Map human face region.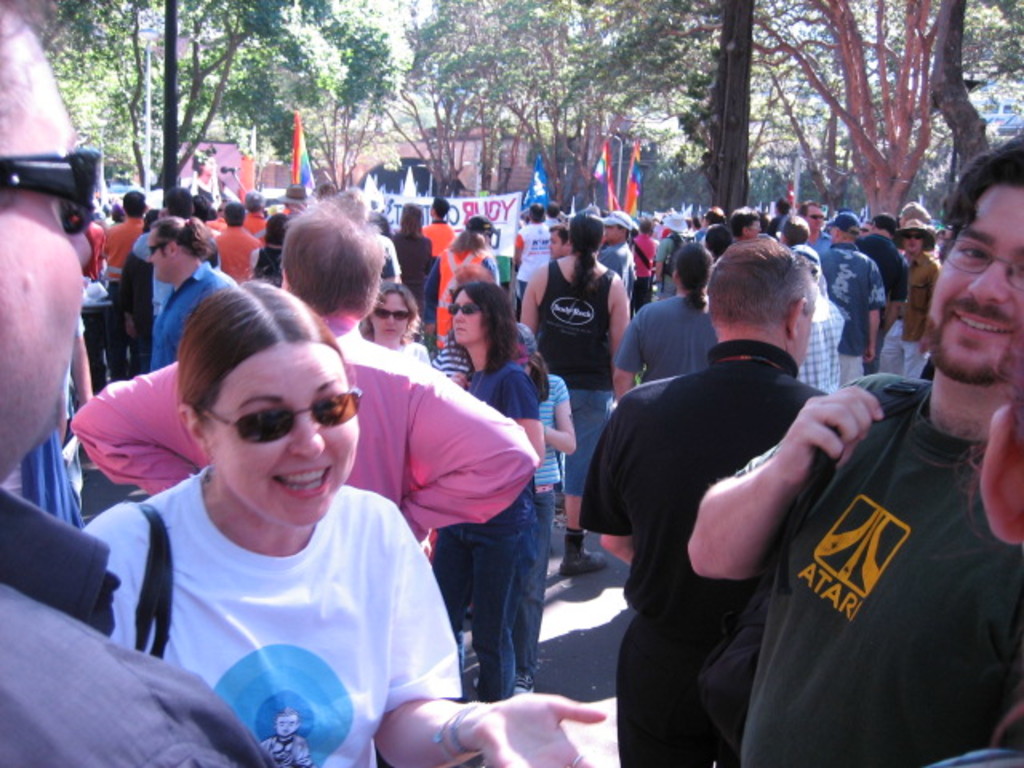
Mapped to bbox=[450, 290, 482, 344].
